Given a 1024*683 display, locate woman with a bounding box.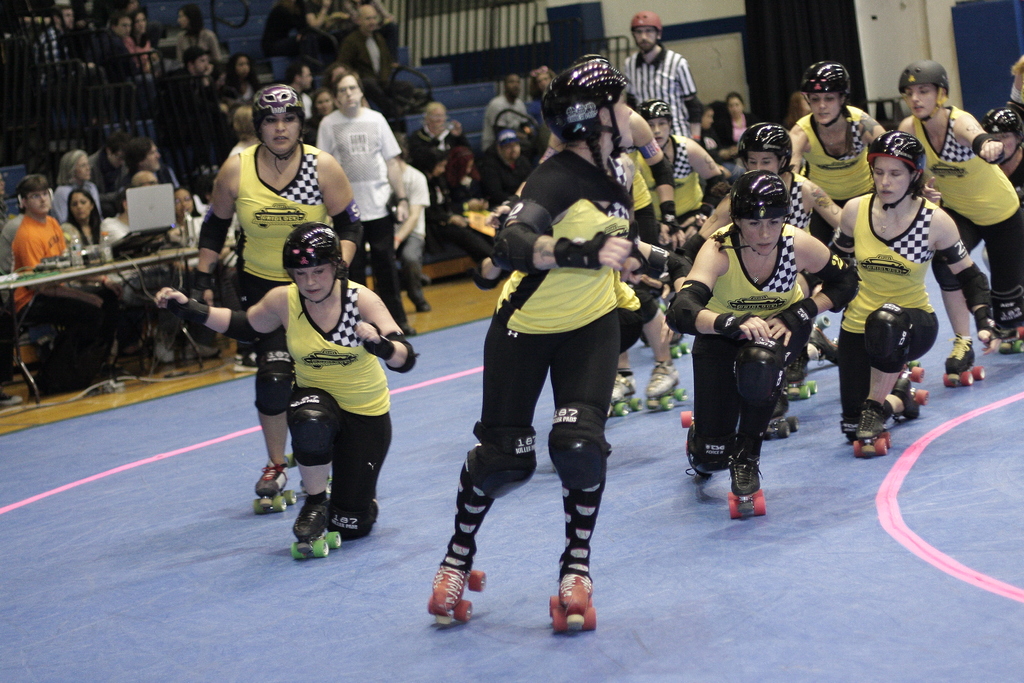
Located: [x1=662, y1=180, x2=846, y2=519].
